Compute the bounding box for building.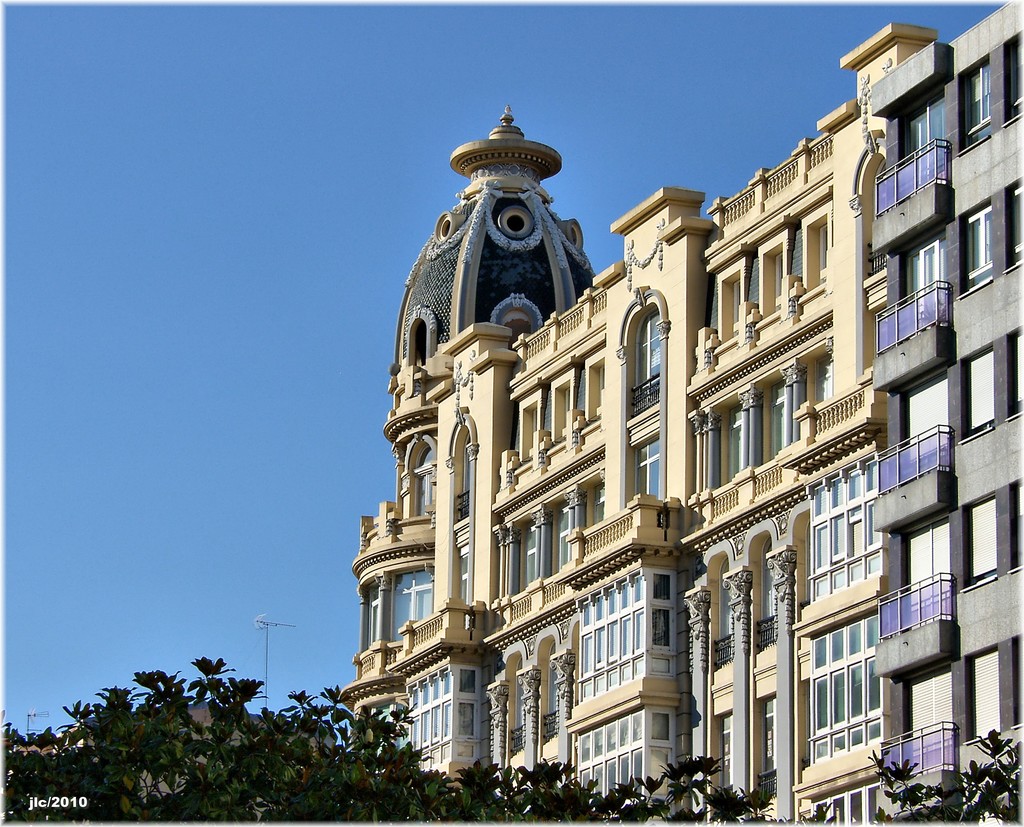
350:21:940:826.
